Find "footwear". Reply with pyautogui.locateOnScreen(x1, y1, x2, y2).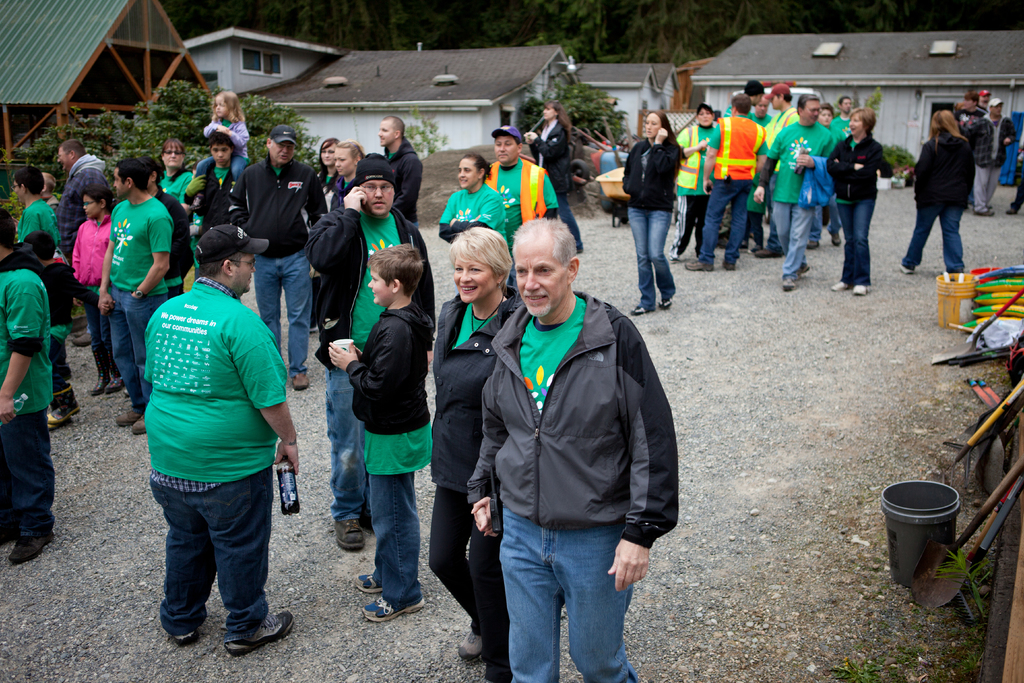
pyautogui.locateOnScreen(349, 567, 383, 592).
